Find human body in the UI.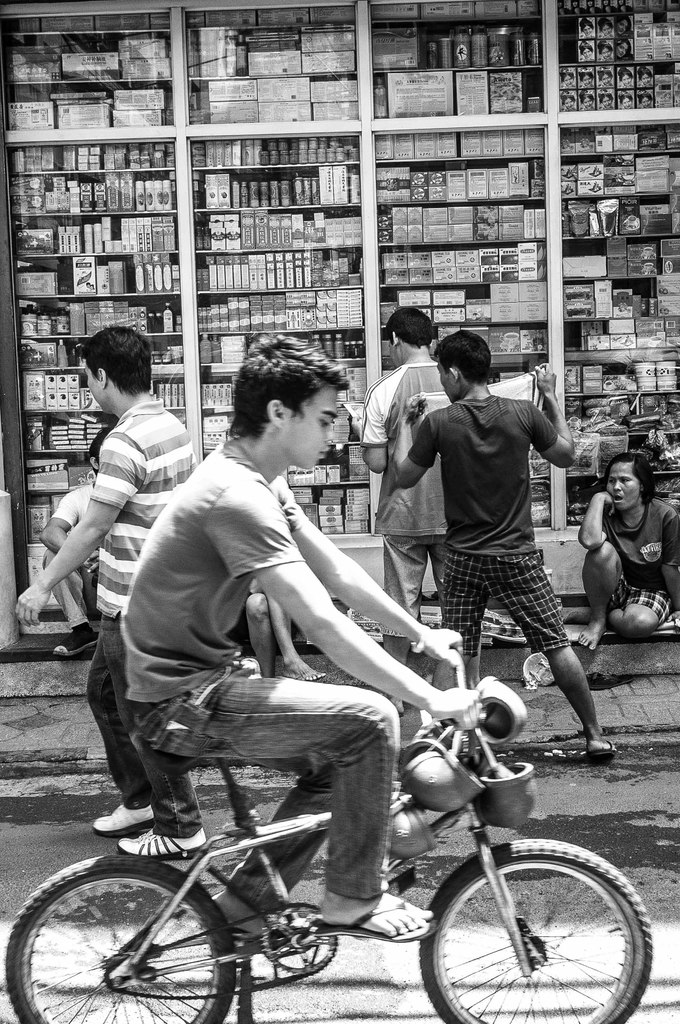
UI element at locate(350, 355, 453, 715).
